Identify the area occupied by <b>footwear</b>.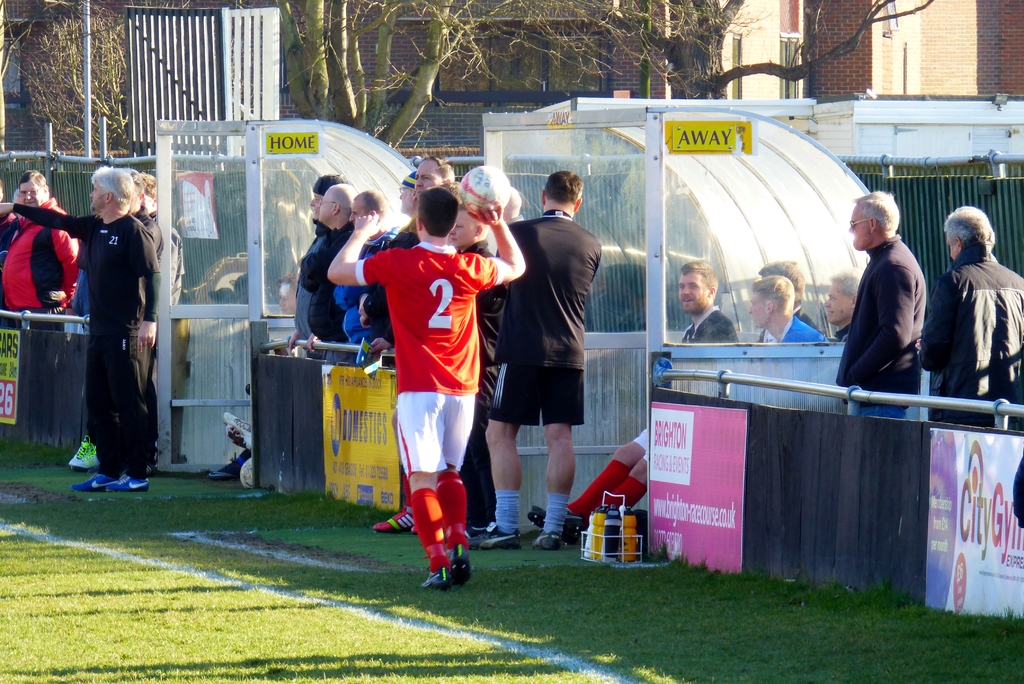
Area: Rect(222, 415, 248, 430).
